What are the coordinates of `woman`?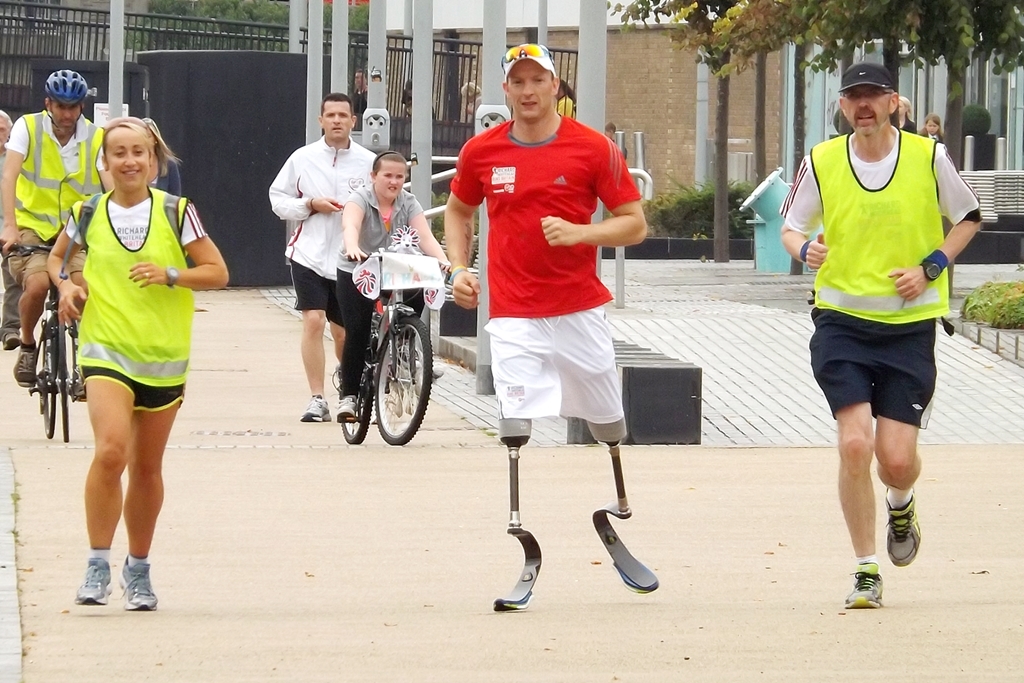
[x1=40, y1=103, x2=211, y2=596].
